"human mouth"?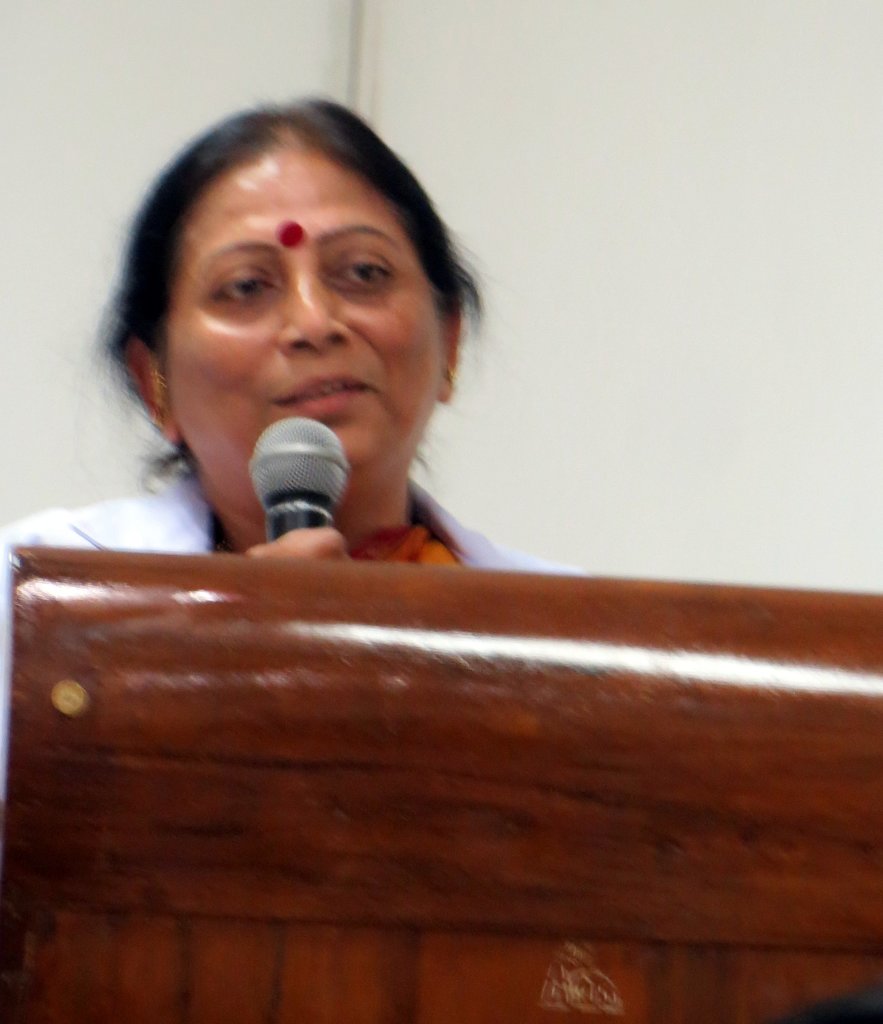
273, 371, 373, 426
